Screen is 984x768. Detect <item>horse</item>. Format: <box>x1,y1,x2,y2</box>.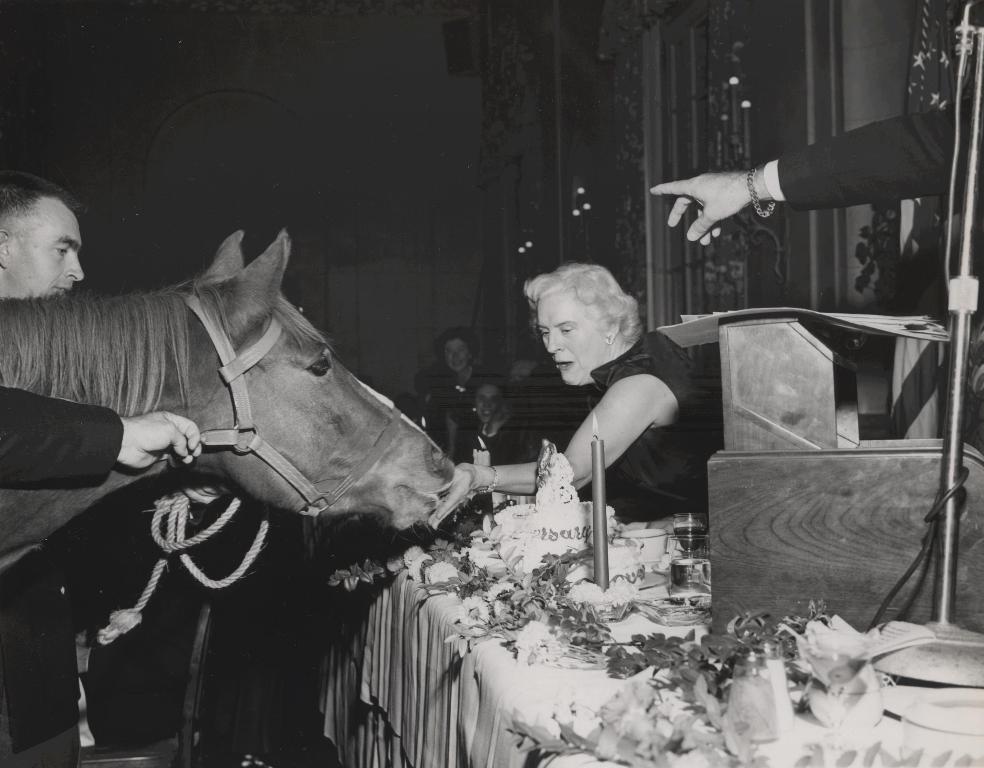
<box>0,227,460,567</box>.
